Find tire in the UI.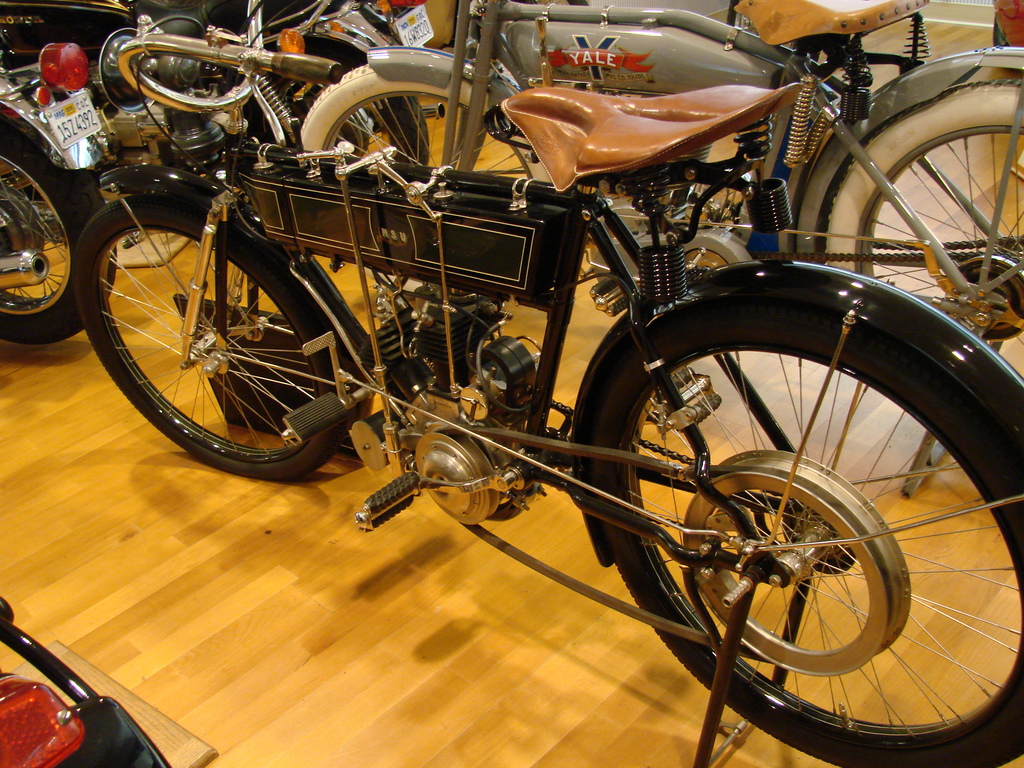
UI element at x1=298, y1=58, x2=551, y2=296.
